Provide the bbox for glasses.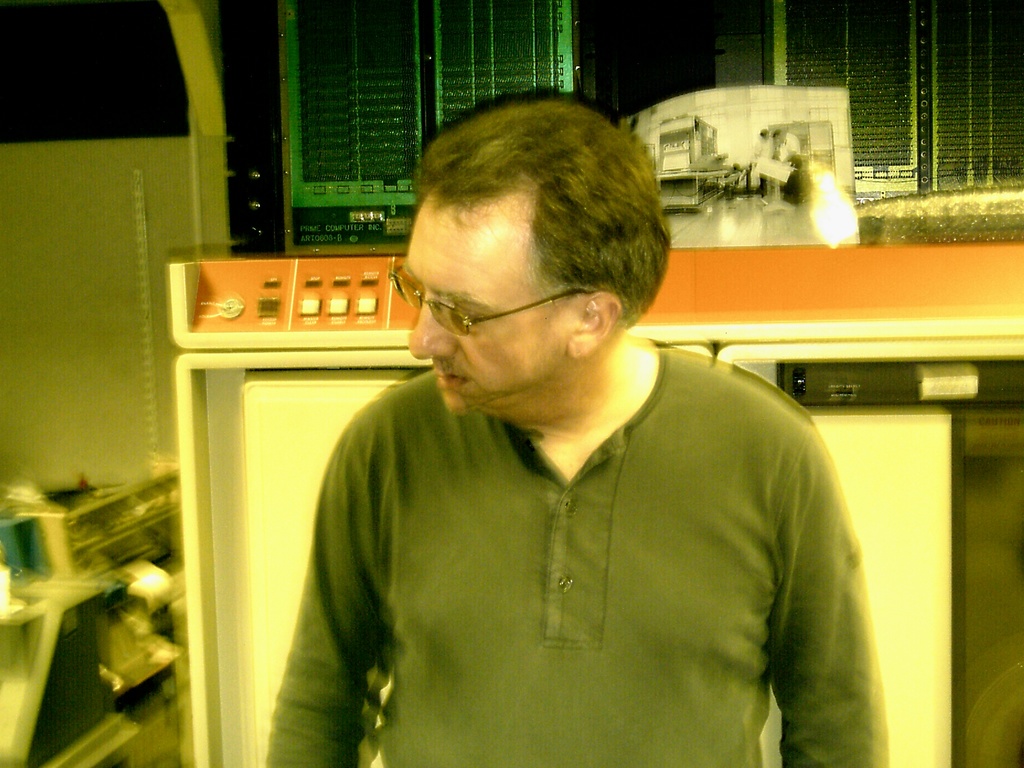
x1=381, y1=275, x2=629, y2=356.
